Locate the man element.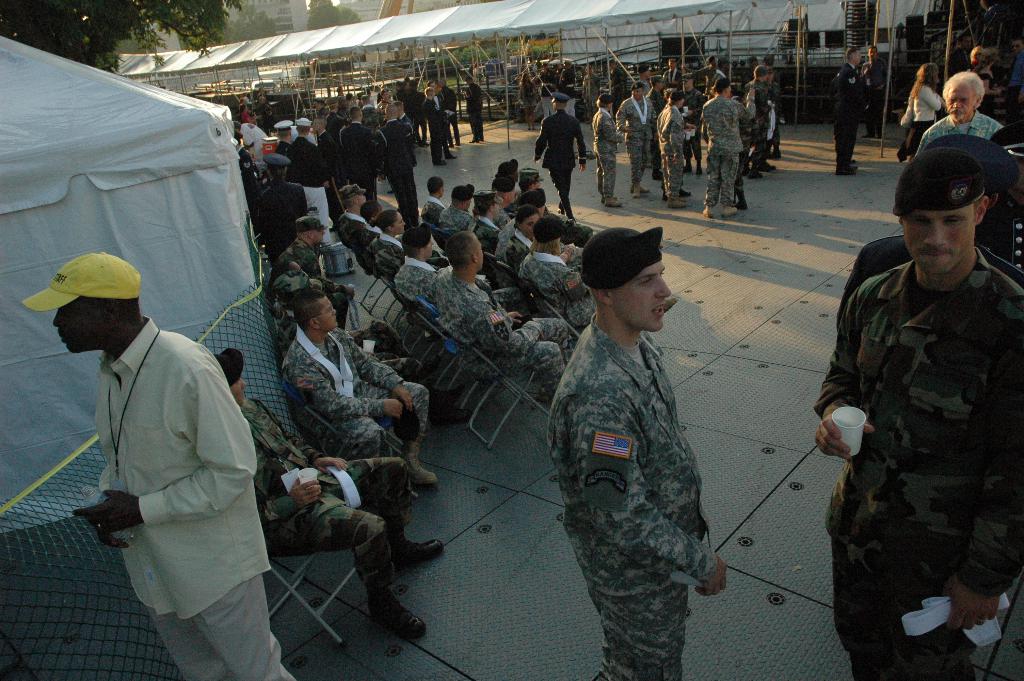
Element bbox: (287,117,332,238).
